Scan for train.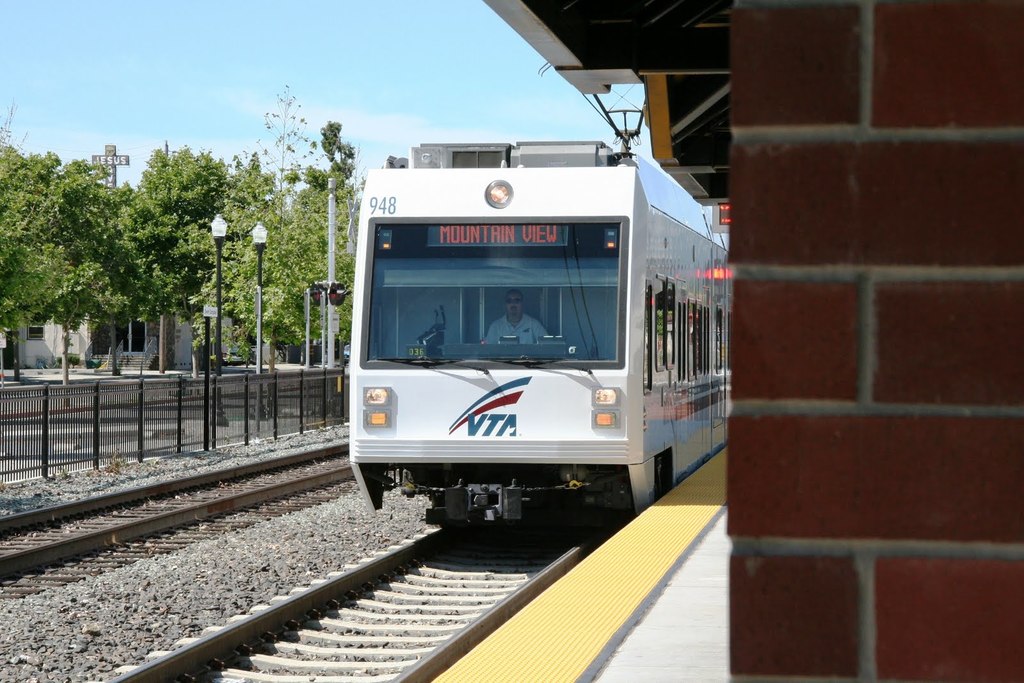
Scan result: [346, 63, 731, 519].
